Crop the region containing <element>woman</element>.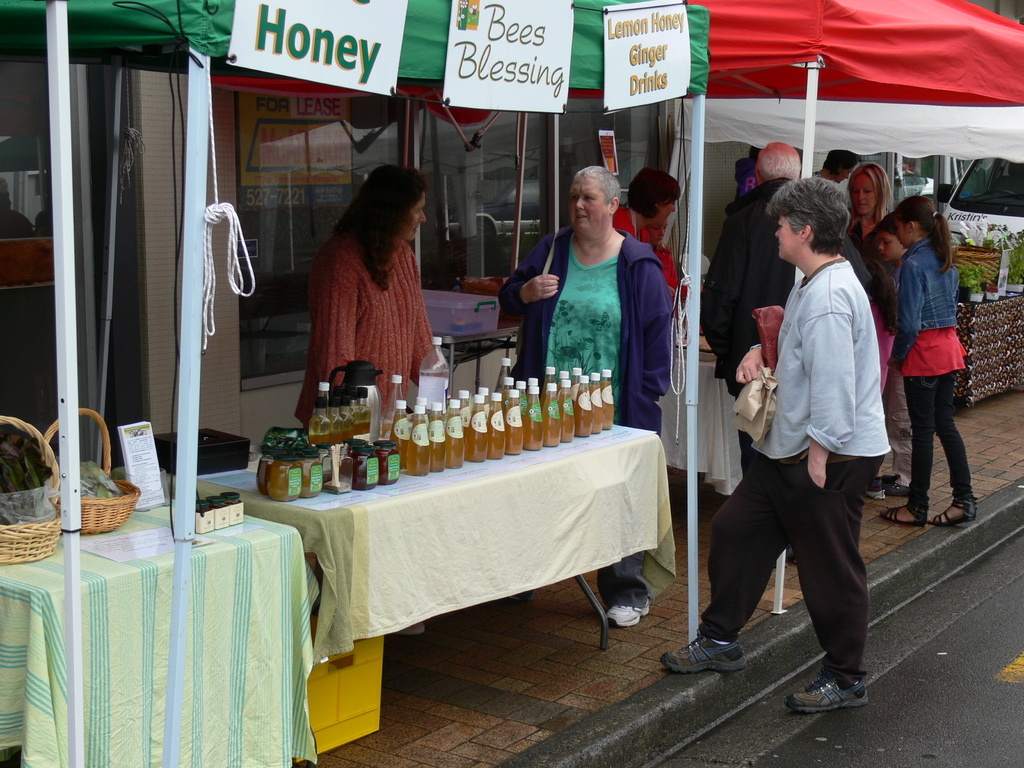
Crop region: bbox(842, 163, 912, 501).
